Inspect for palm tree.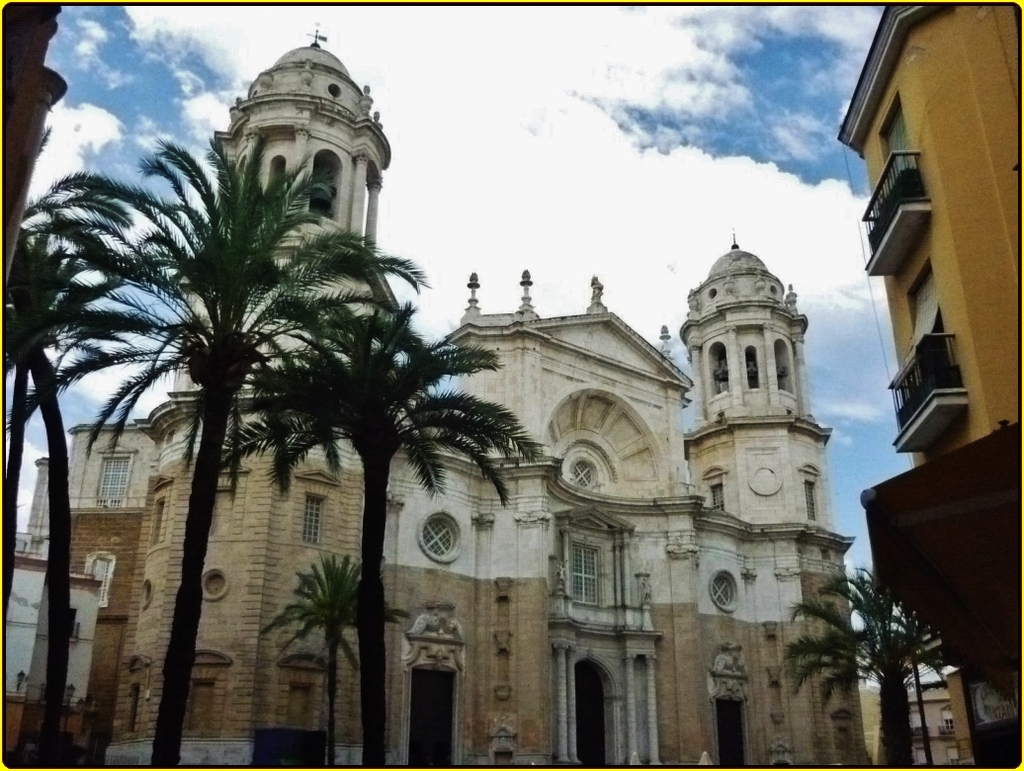
Inspection: [276, 282, 495, 760].
